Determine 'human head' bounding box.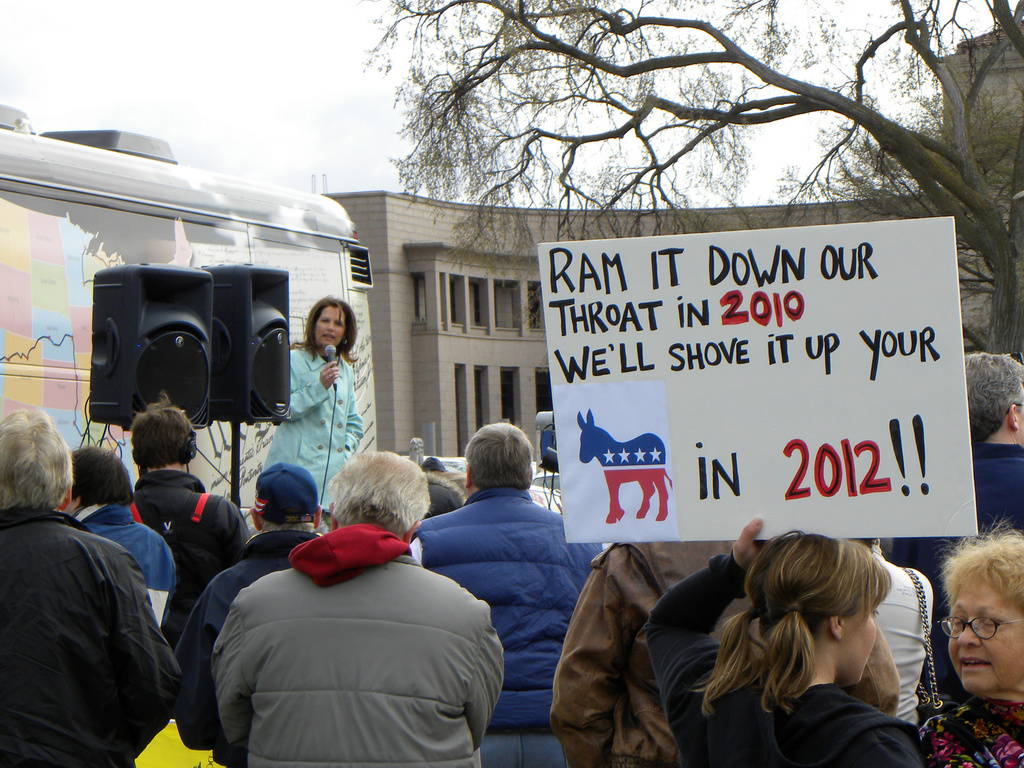
Determined: {"left": 304, "top": 292, "right": 361, "bottom": 355}.
